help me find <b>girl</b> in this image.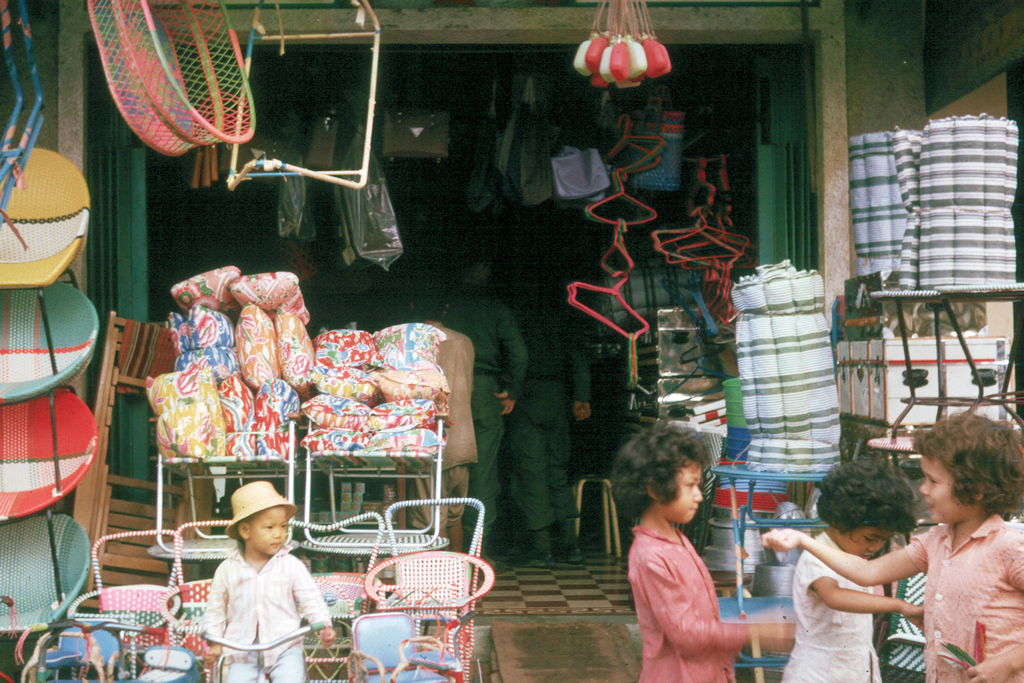
Found it: bbox=[610, 415, 803, 682].
